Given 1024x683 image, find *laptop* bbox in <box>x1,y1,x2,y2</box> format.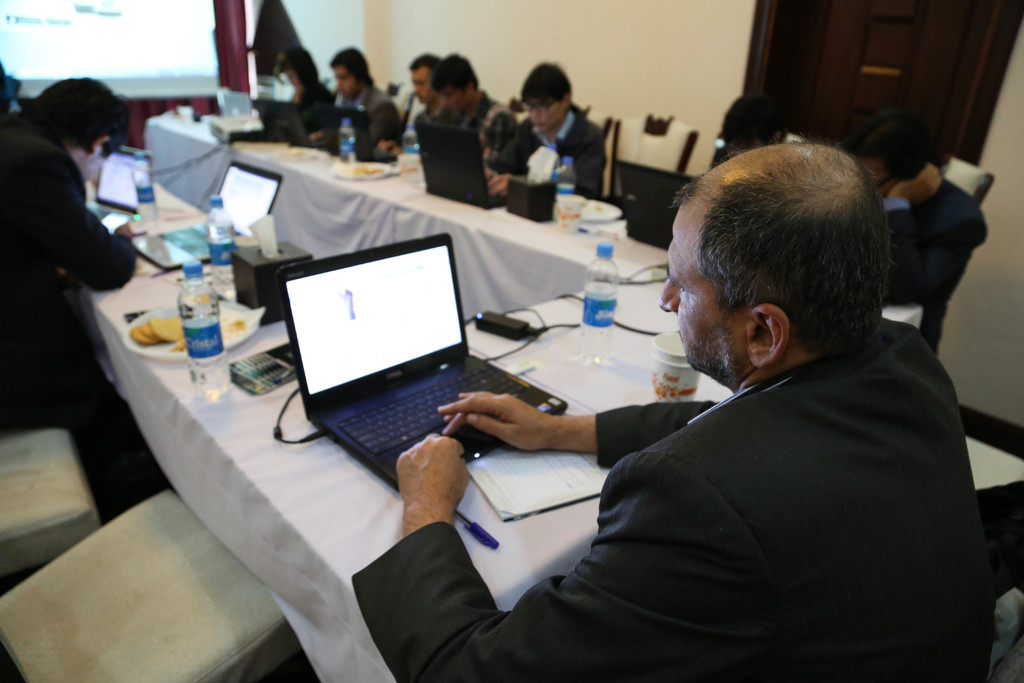
<box>84,145,155,226</box>.
